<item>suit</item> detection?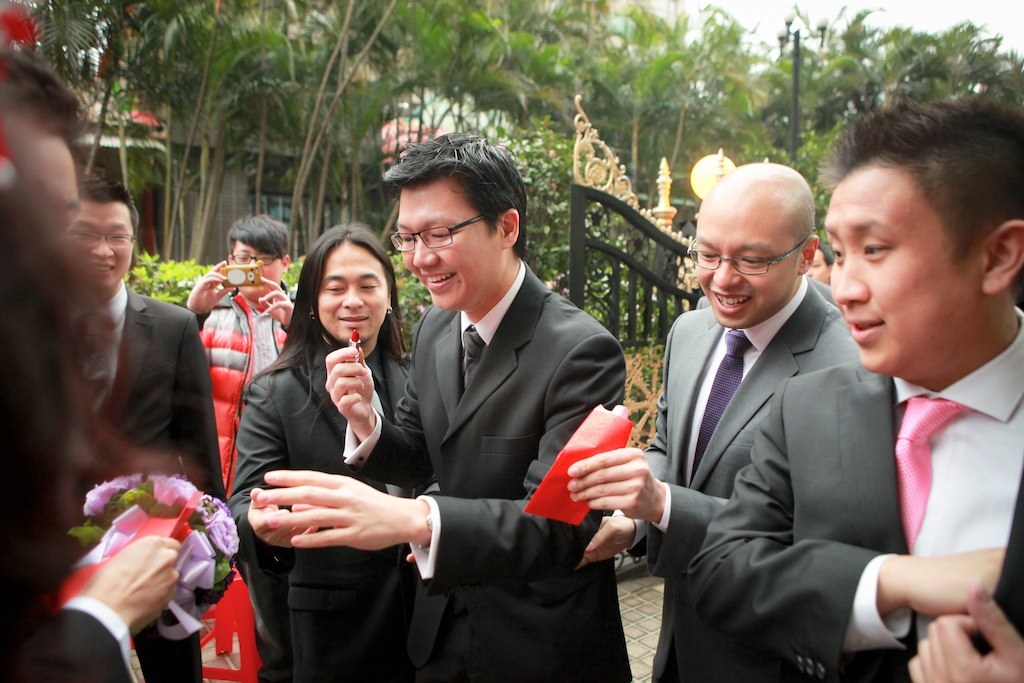
select_region(619, 272, 856, 682)
